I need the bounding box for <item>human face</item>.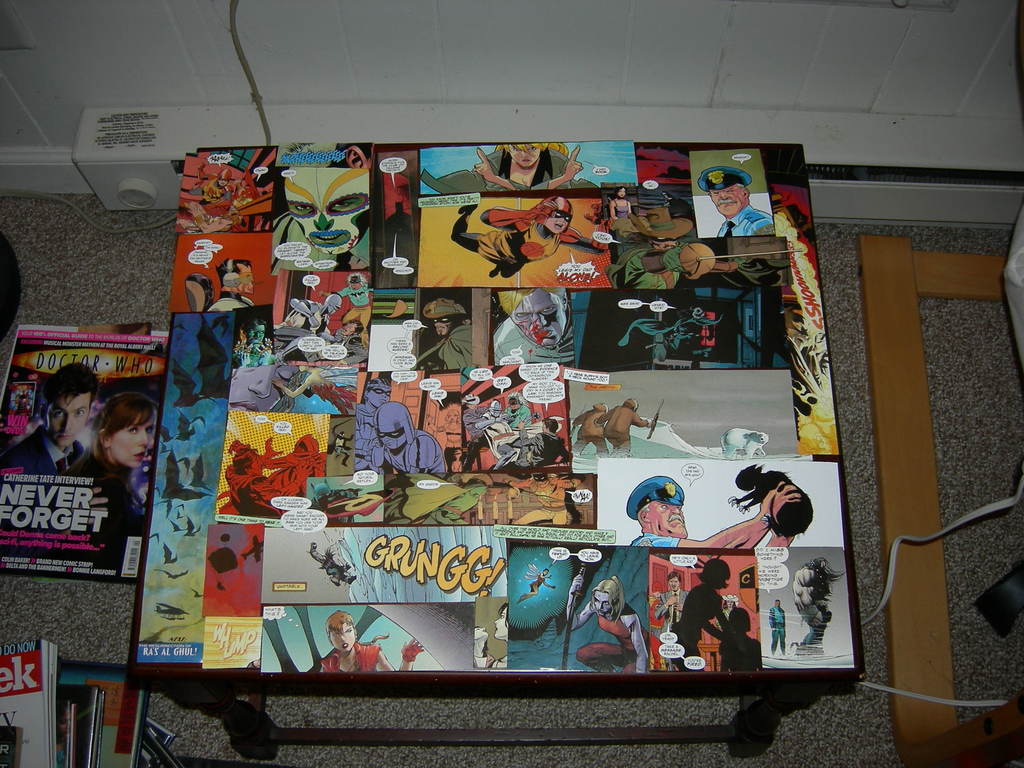
Here it is: 329,621,355,652.
